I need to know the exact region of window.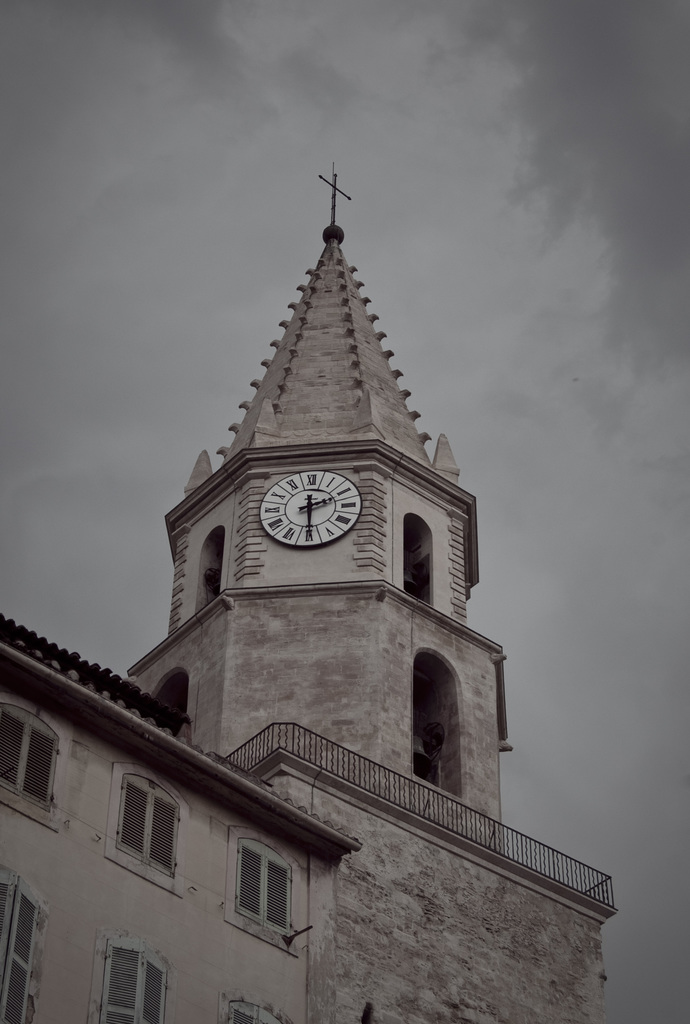
Region: {"x1": 0, "y1": 863, "x2": 58, "y2": 1023}.
